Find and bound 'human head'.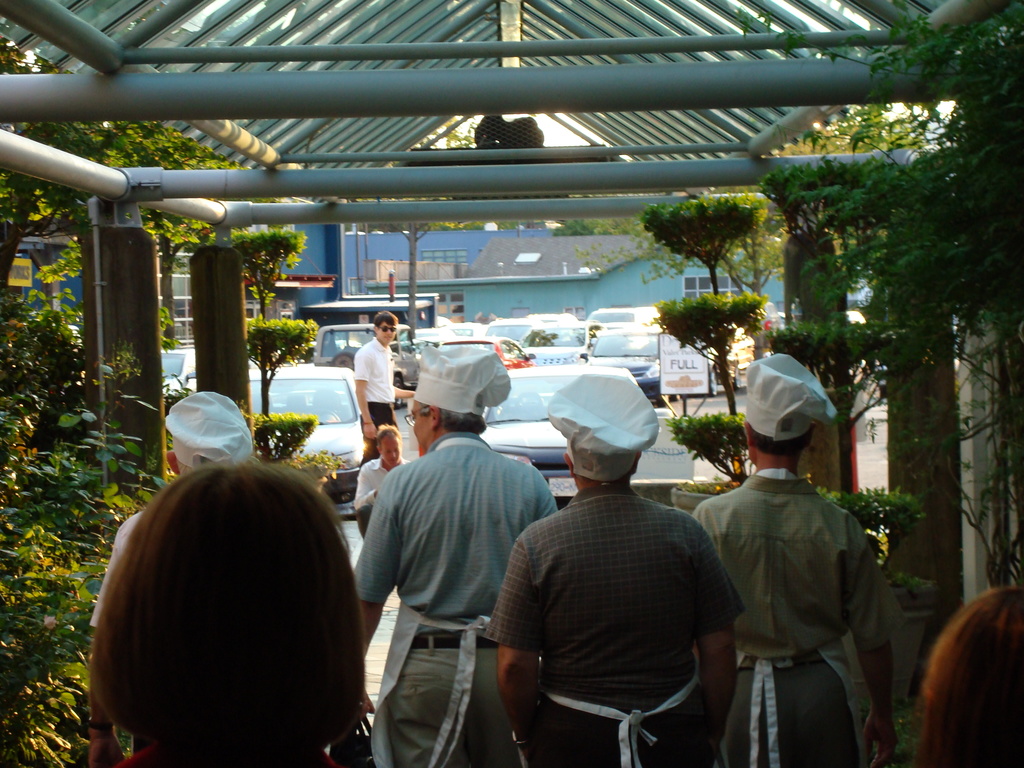
Bound: box(545, 369, 662, 485).
